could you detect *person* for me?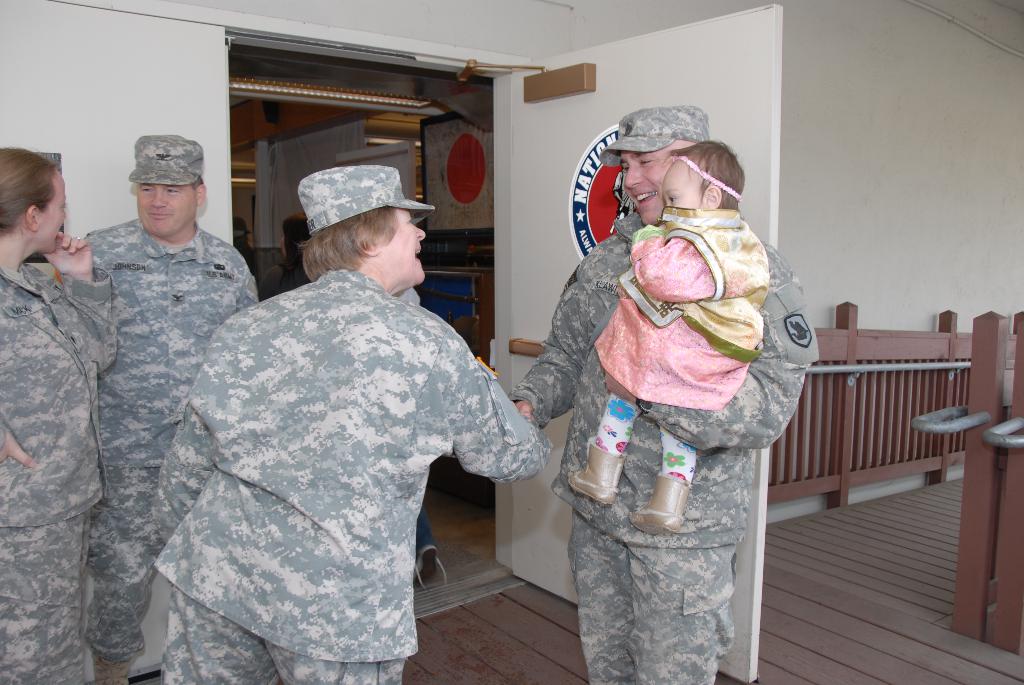
Detection result: <region>82, 130, 264, 684</region>.
